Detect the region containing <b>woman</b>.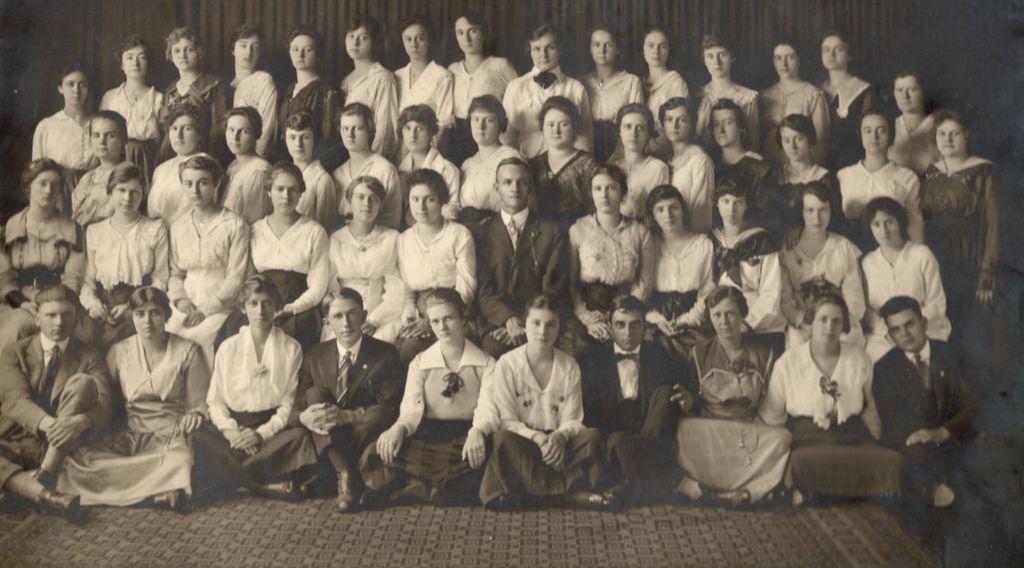
(left=641, top=28, right=691, bottom=133).
